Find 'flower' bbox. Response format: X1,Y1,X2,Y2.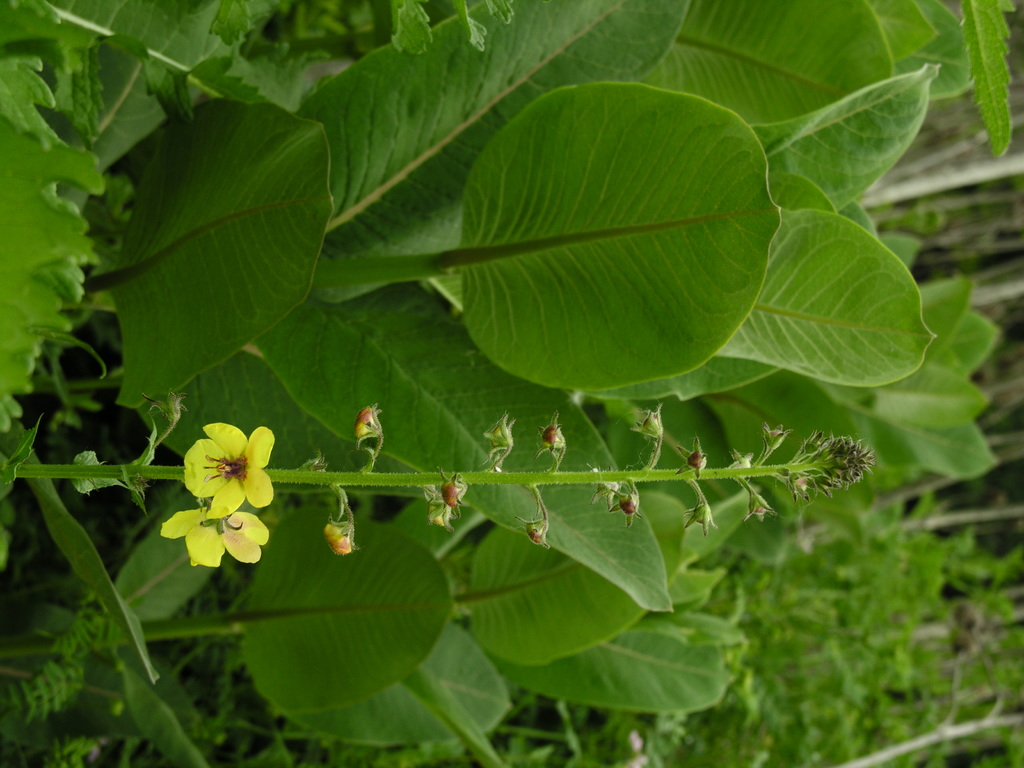
177,417,279,527.
